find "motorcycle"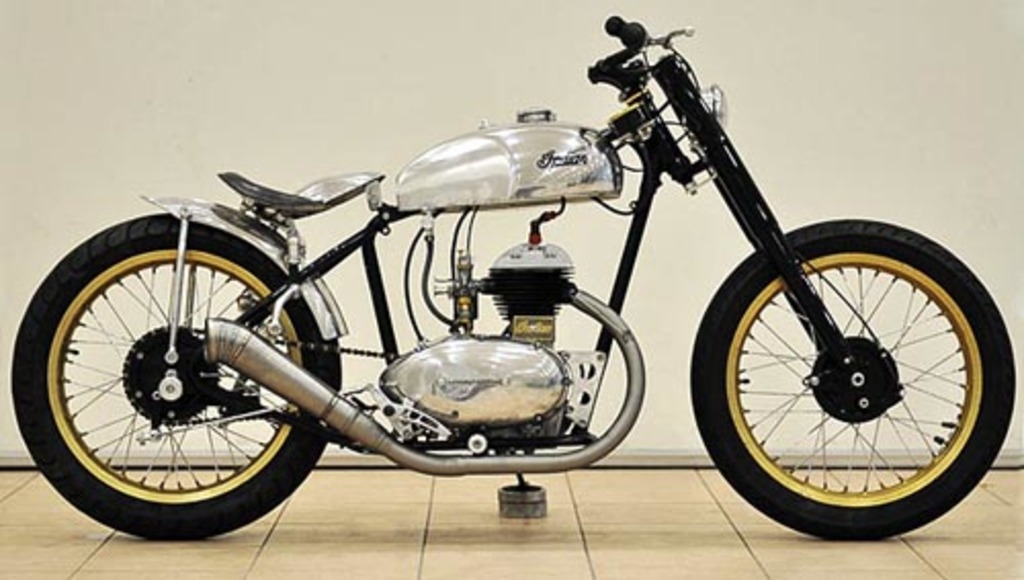
<region>0, 0, 1018, 560</region>
